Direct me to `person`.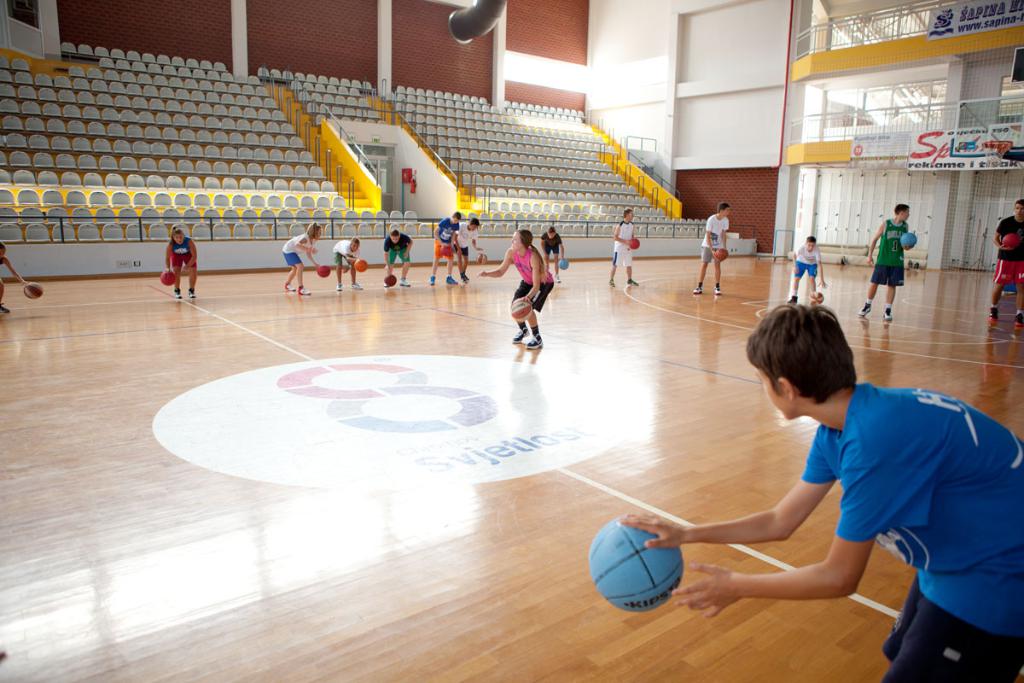
Direction: box(498, 217, 559, 353).
